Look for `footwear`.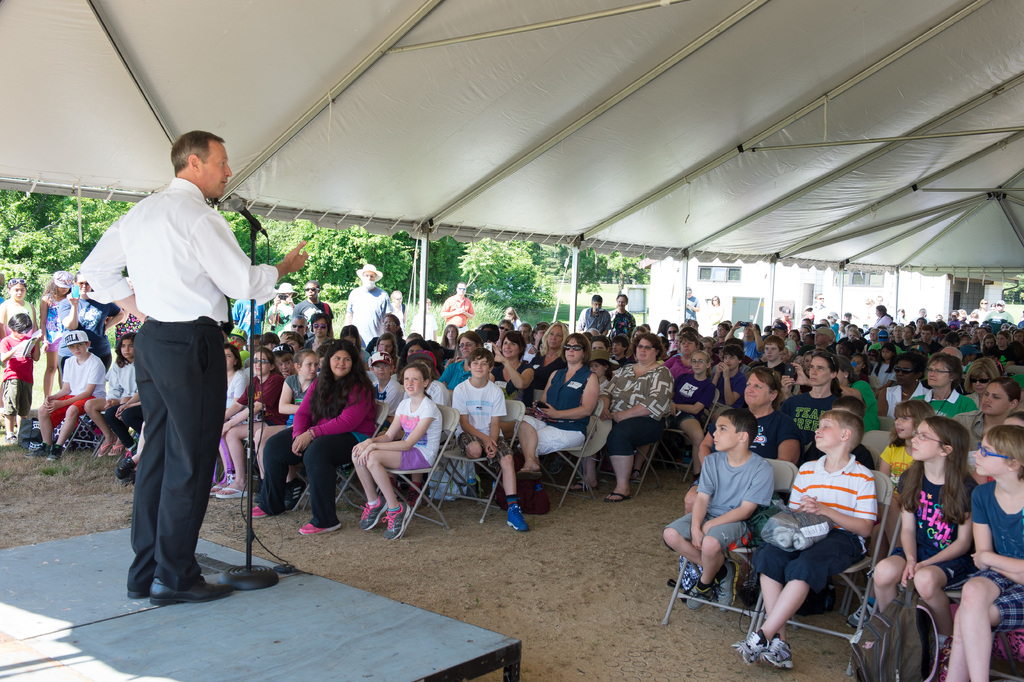
Found: (25, 443, 50, 460).
